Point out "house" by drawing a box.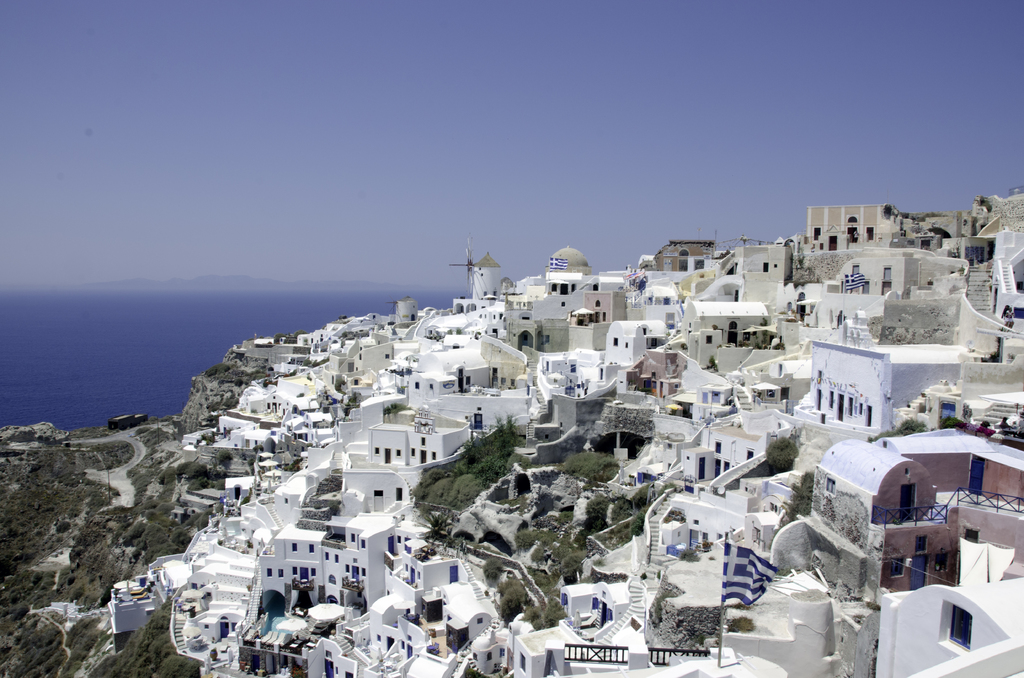
[805, 306, 963, 431].
